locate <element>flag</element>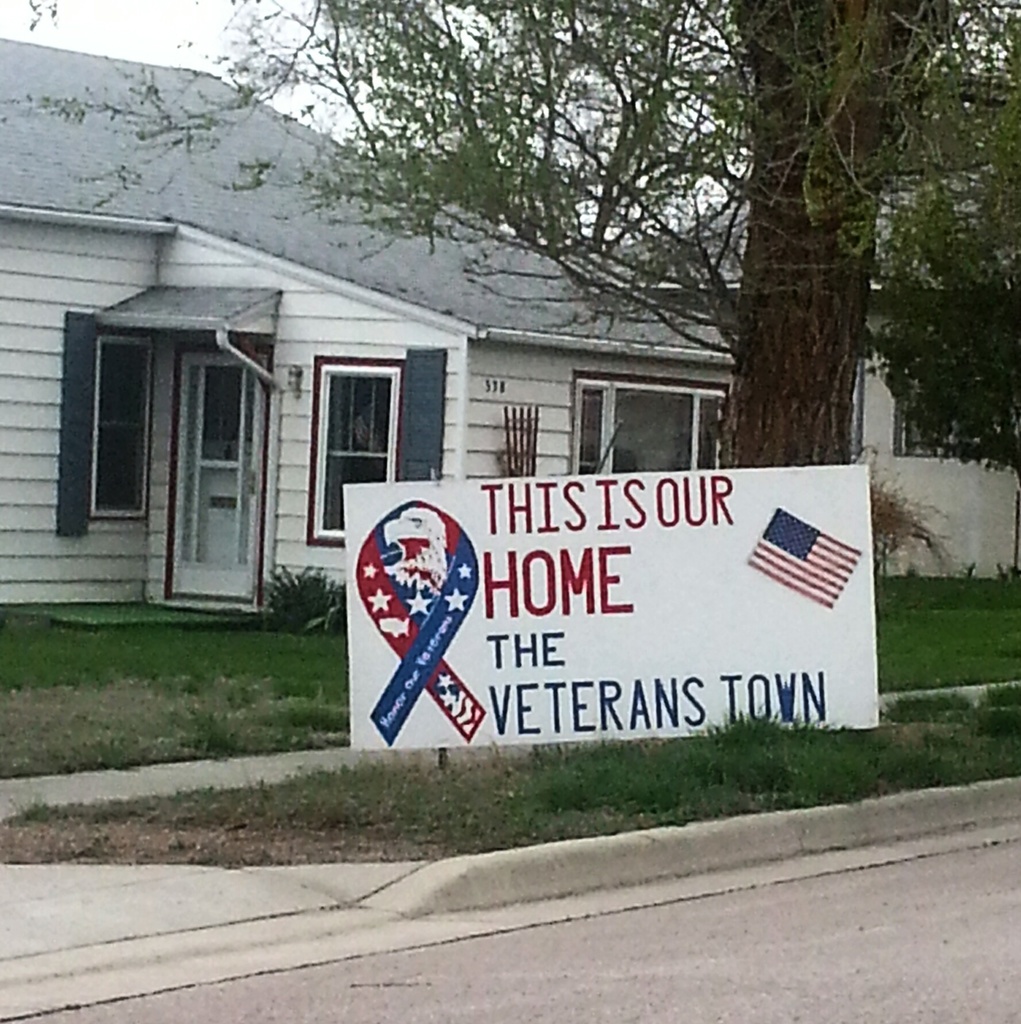
select_region(749, 509, 859, 607)
